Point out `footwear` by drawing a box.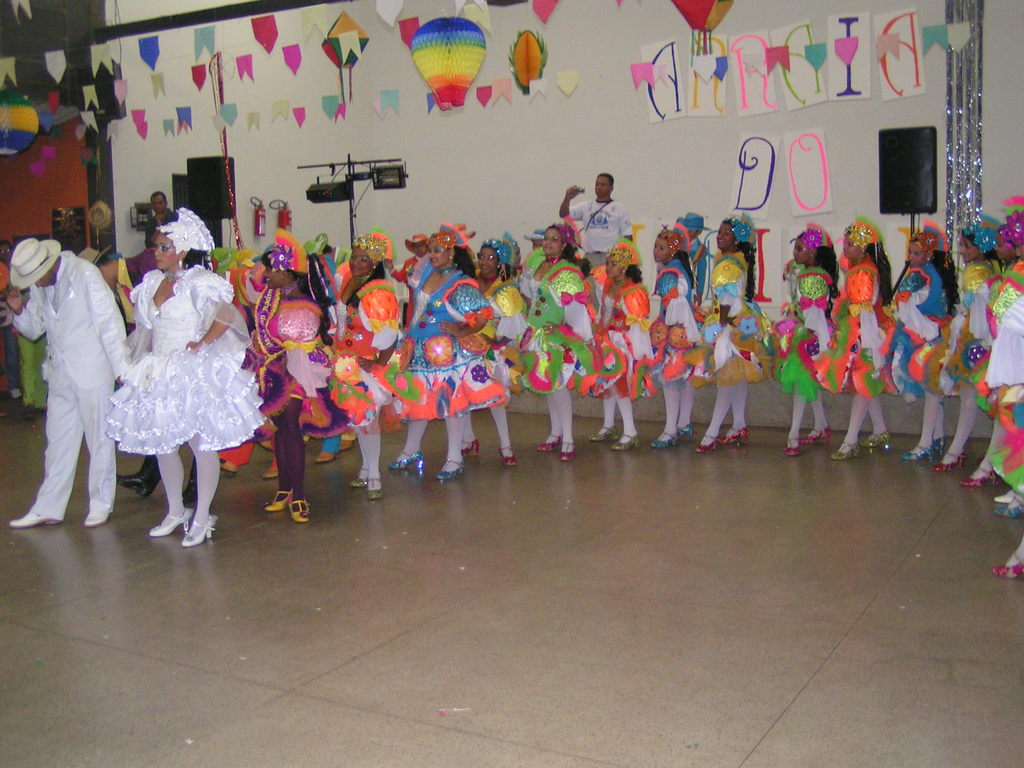
[left=86, top=507, right=115, bottom=528].
